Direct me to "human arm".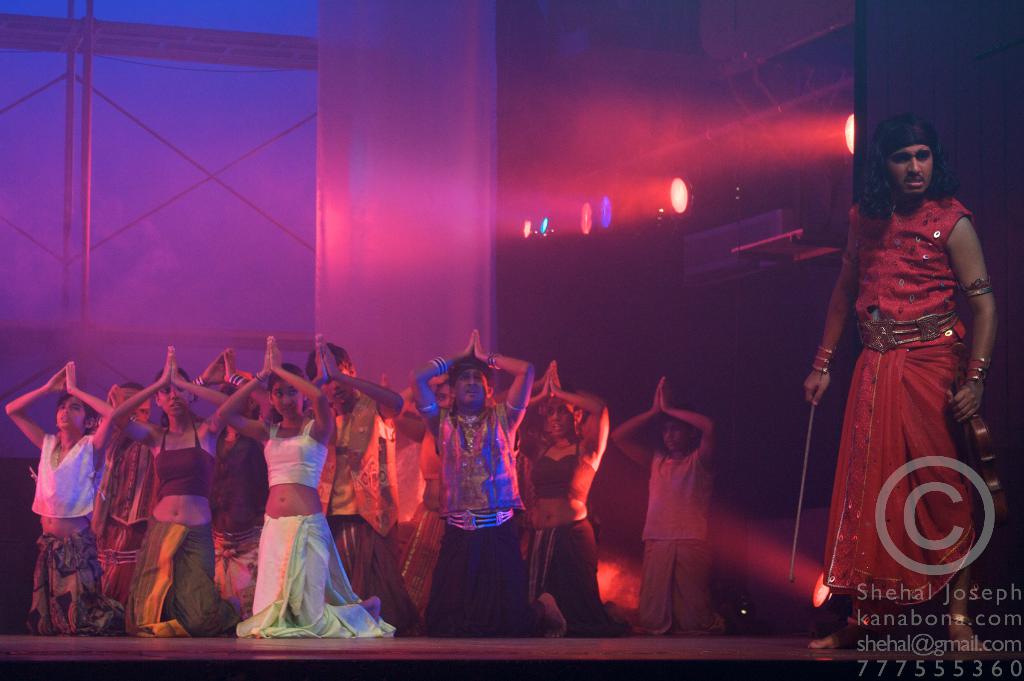
Direction: rect(803, 207, 863, 410).
